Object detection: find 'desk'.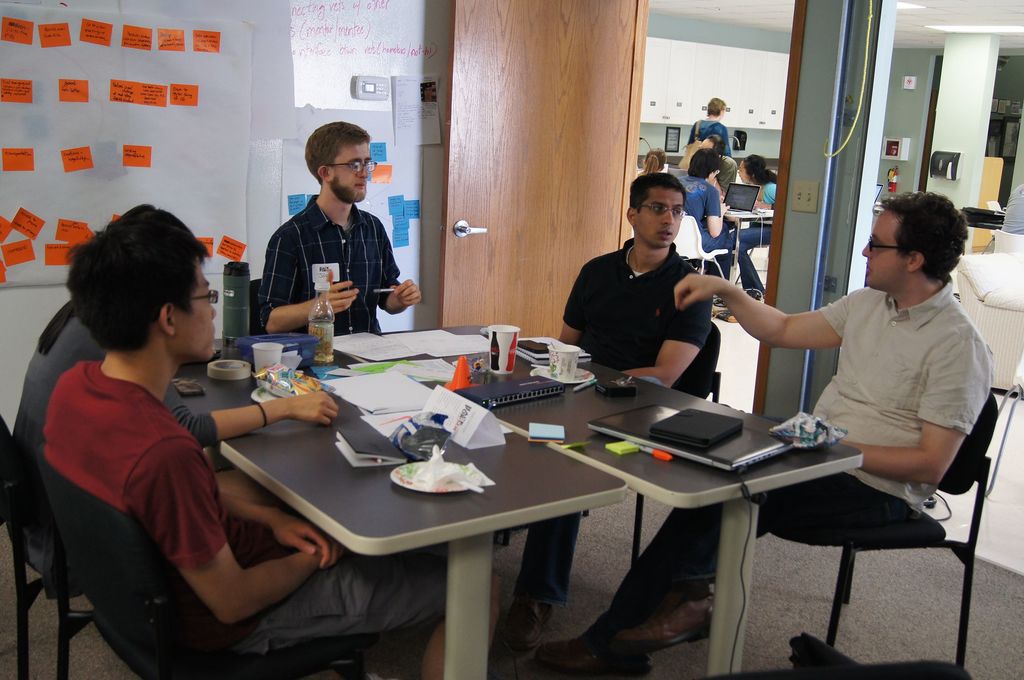
rect(160, 327, 627, 679).
